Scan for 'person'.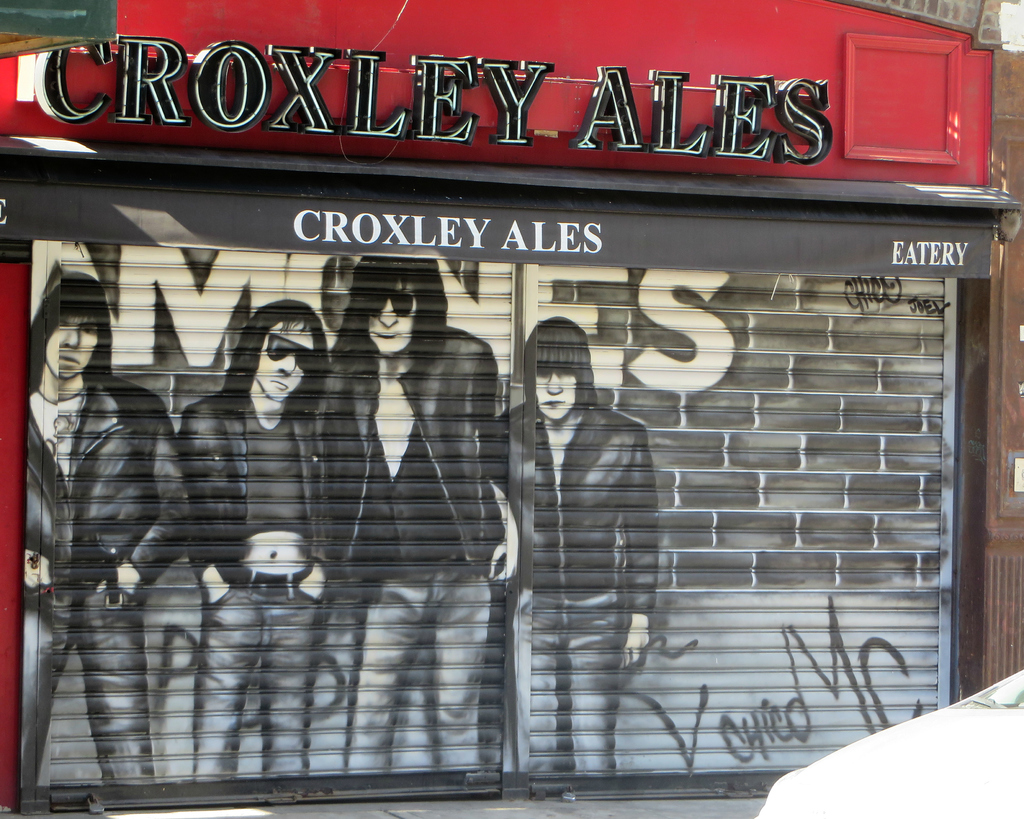
Scan result: crop(491, 321, 656, 790).
